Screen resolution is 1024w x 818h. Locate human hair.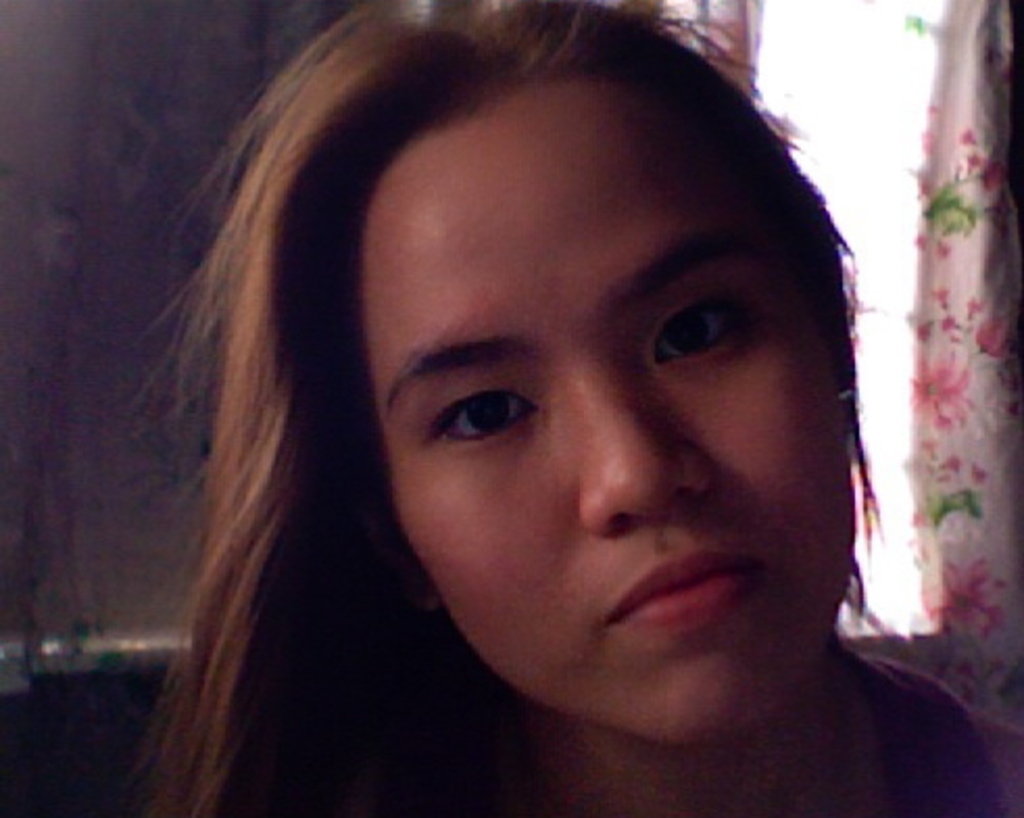
l=138, t=0, r=932, b=749.
